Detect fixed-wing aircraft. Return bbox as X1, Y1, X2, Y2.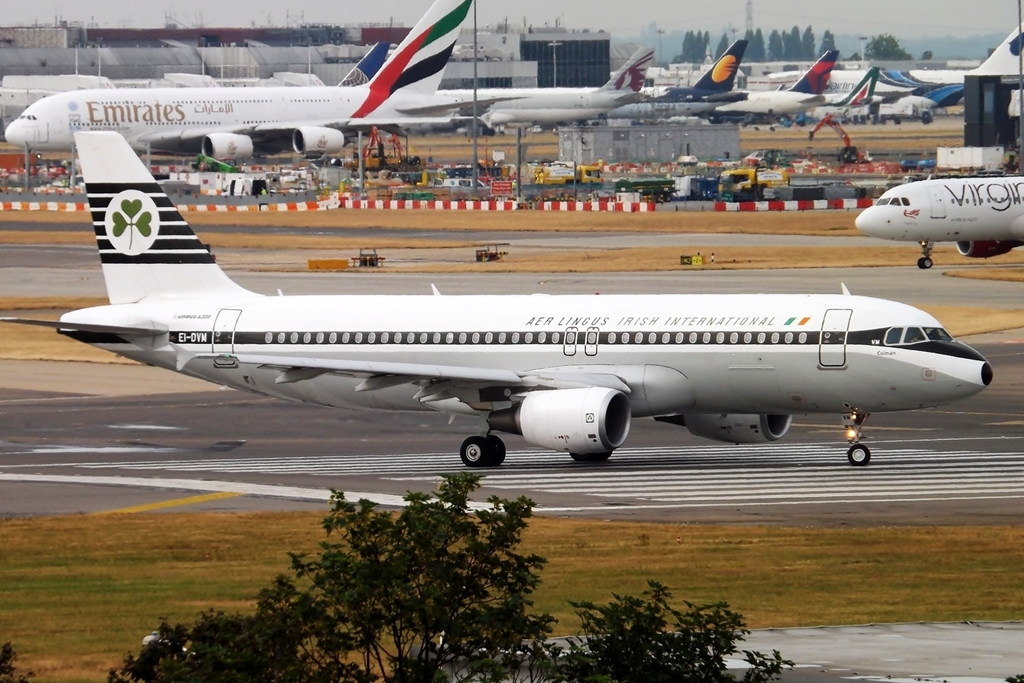
827, 70, 884, 118.
